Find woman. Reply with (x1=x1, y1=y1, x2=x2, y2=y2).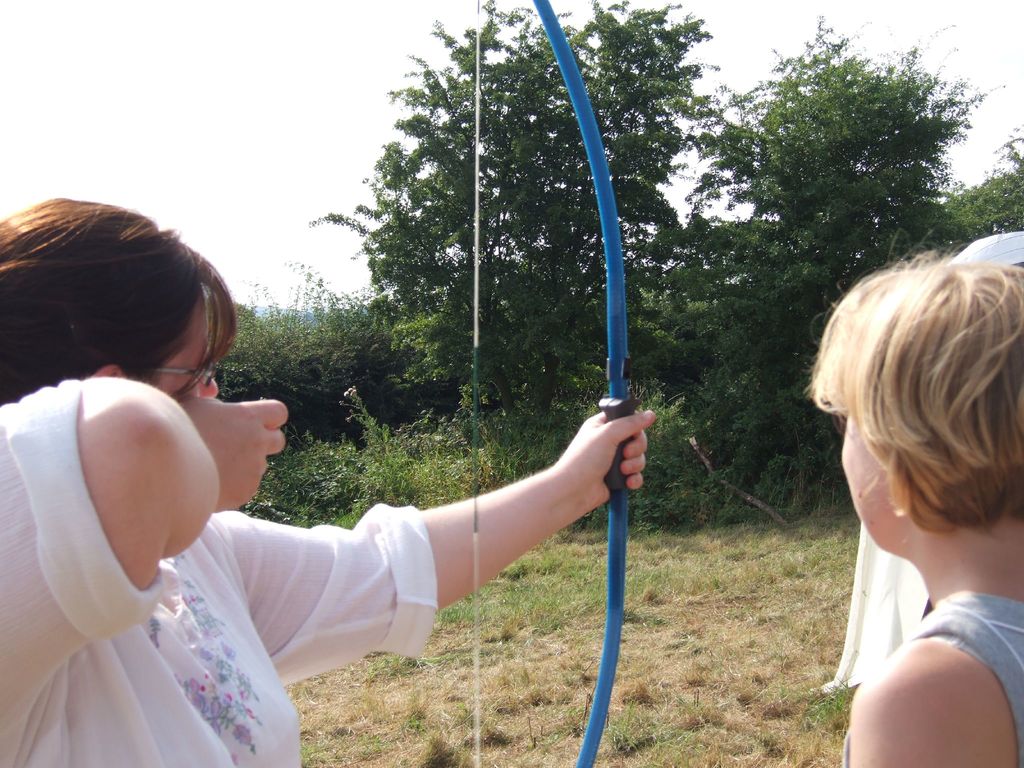
(x1=787, y1=220, x2=1023, y2=758).
